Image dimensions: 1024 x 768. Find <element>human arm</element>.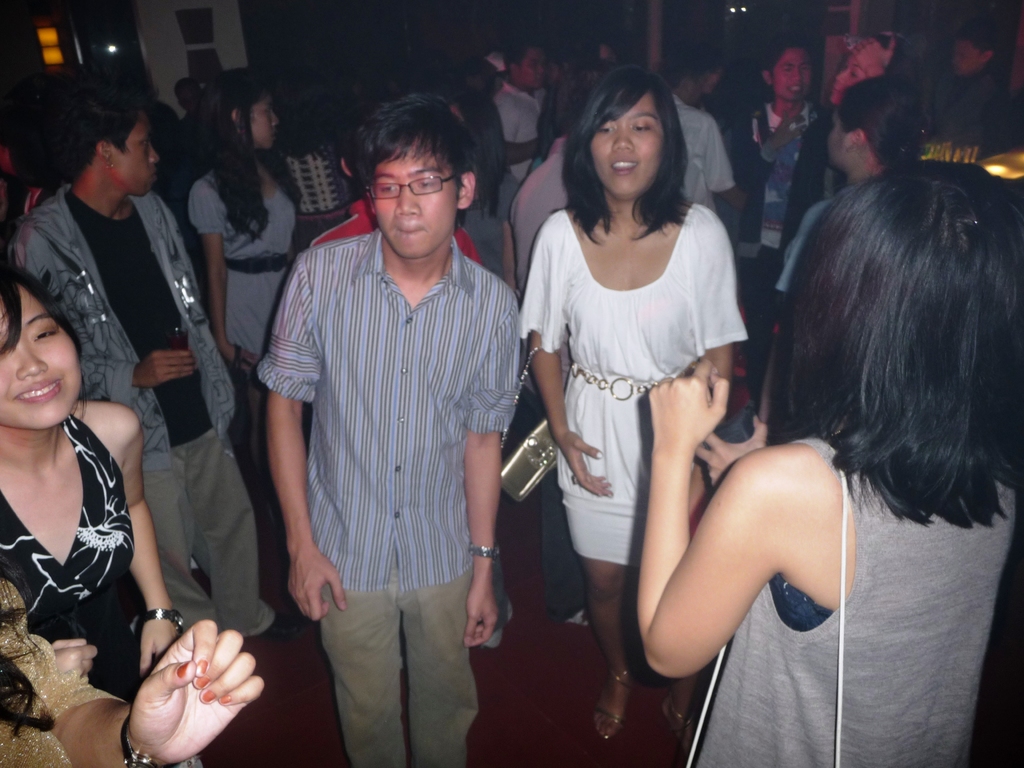
select_region(124, 403, 191, 678).
